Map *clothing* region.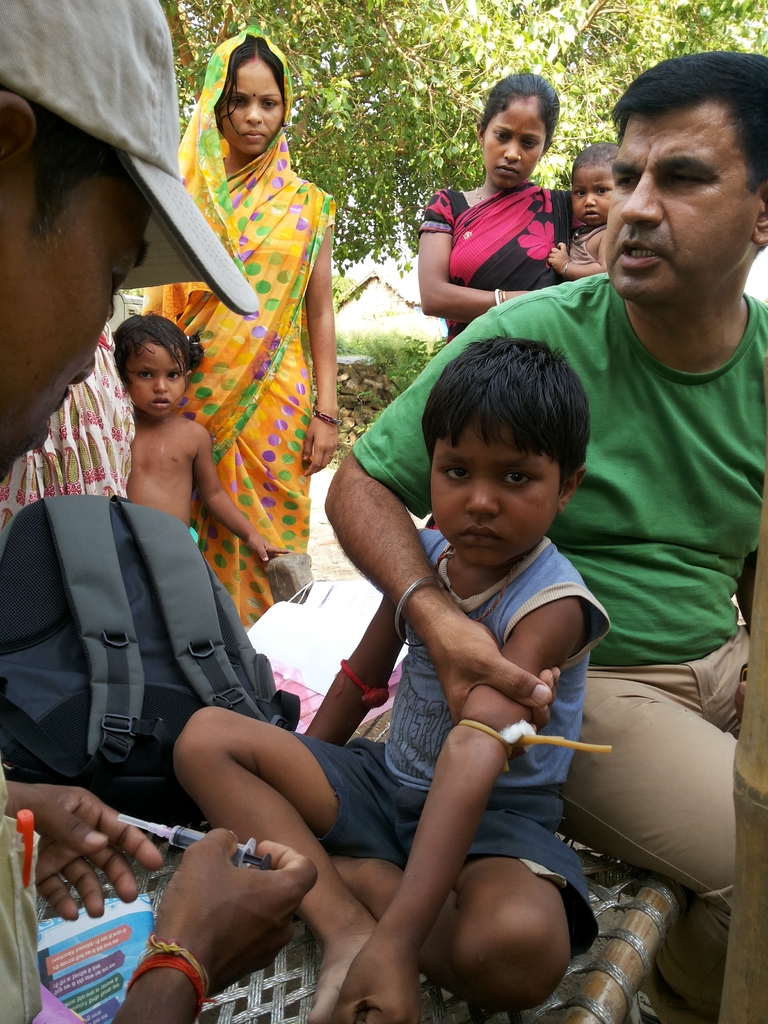
Mapped to 350 272 766 1023.
